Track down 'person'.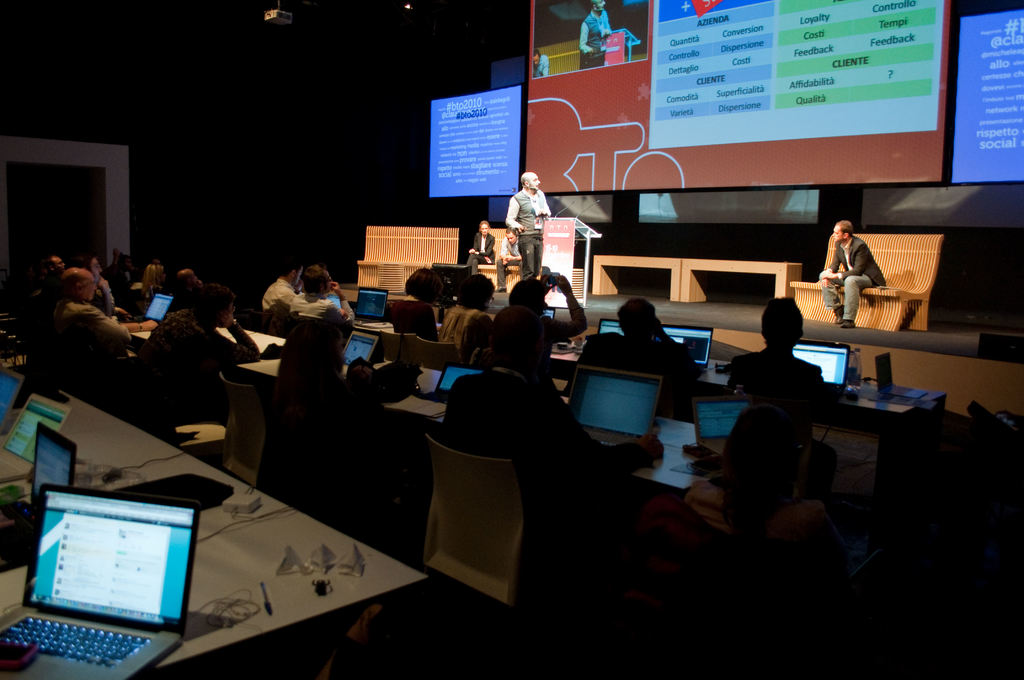
Tracked to (left=434, top=275, right=496, bottom=366).
